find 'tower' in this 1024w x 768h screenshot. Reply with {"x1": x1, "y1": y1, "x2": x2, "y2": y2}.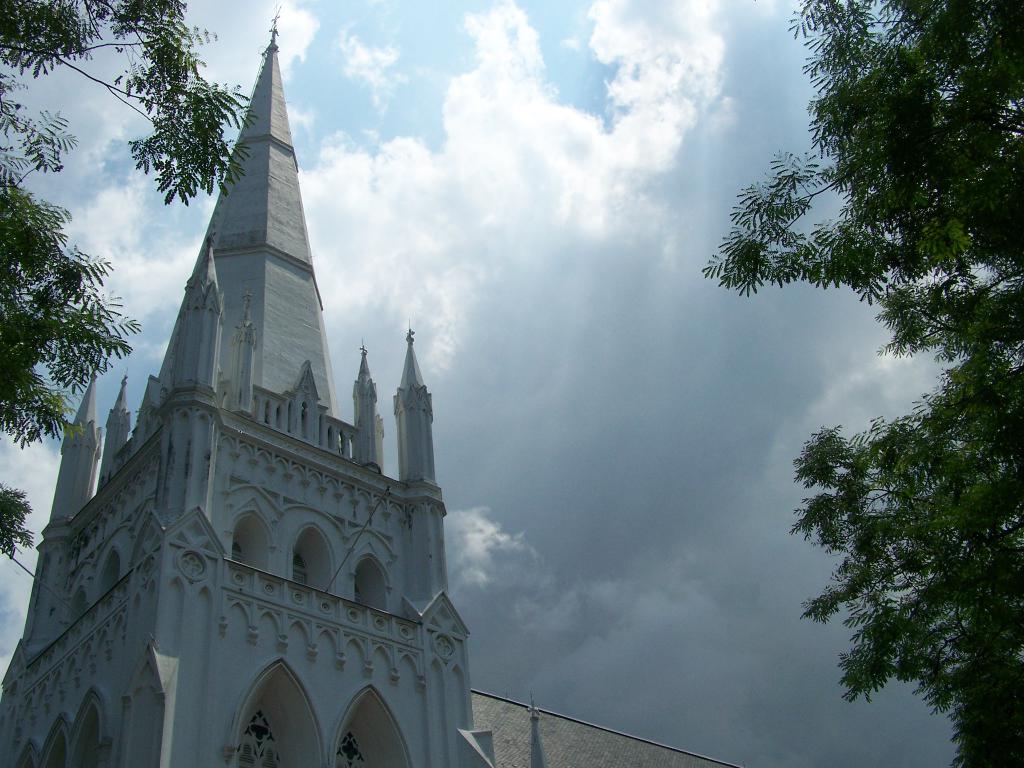
{"x1": 0, "y1": 12, "x2": 494, "y2": 767}.
